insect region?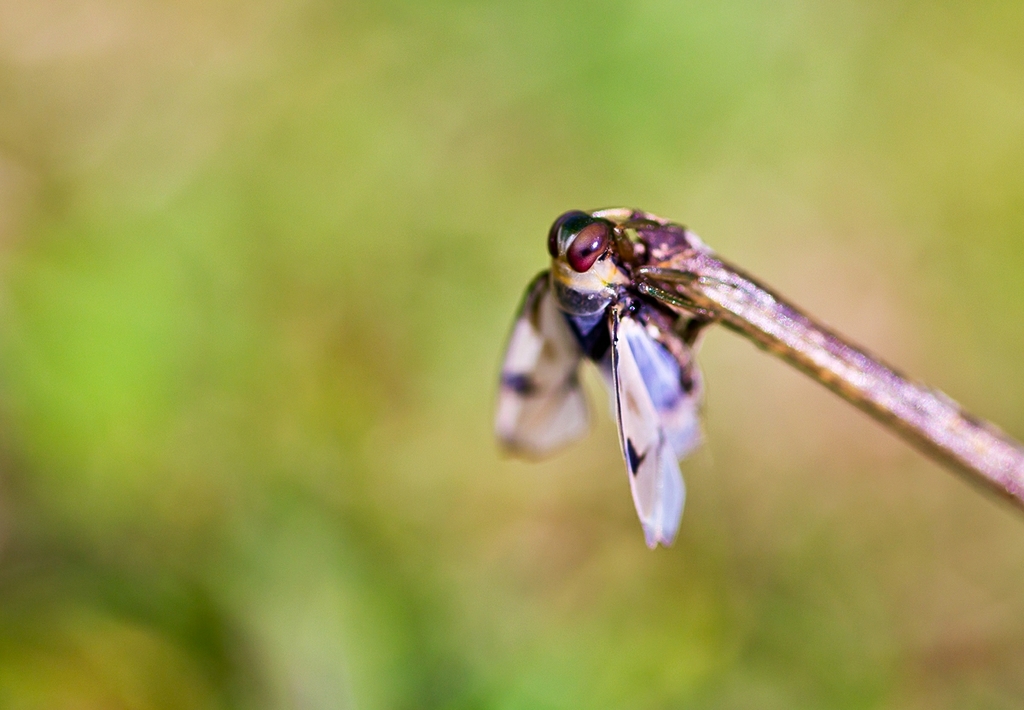
detection(485, 207, 713, 551)
